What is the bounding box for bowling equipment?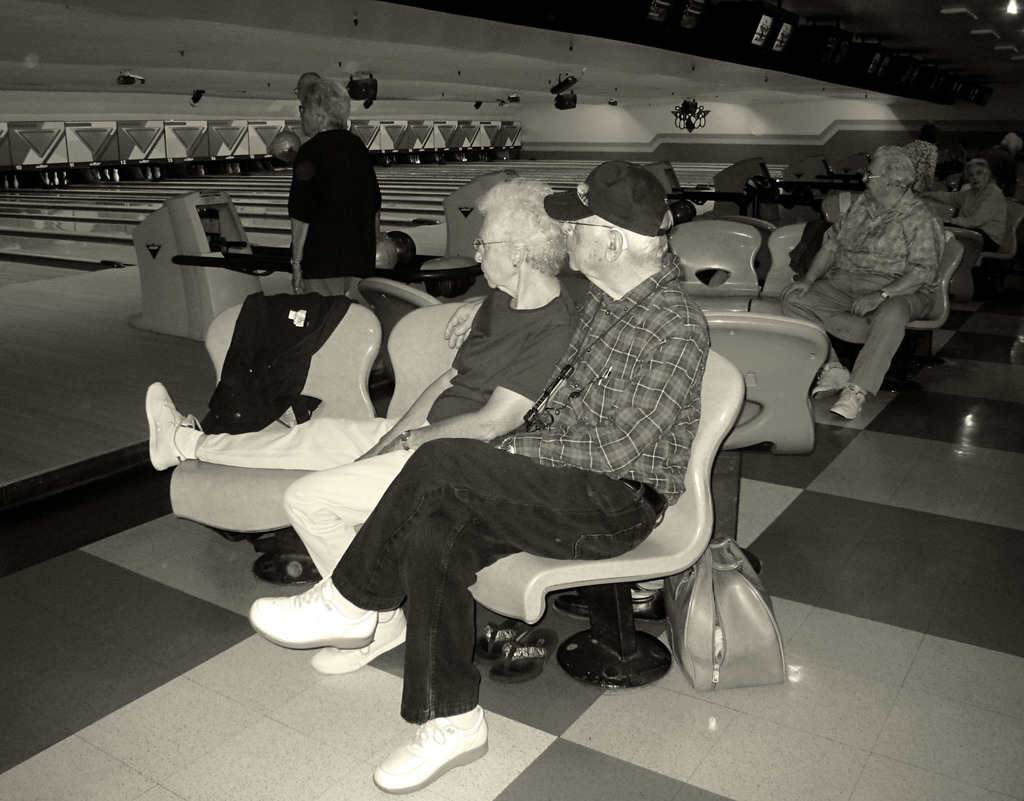
{"x1": 259, "y1": 131, "x2": 304, "y2": 168}.
